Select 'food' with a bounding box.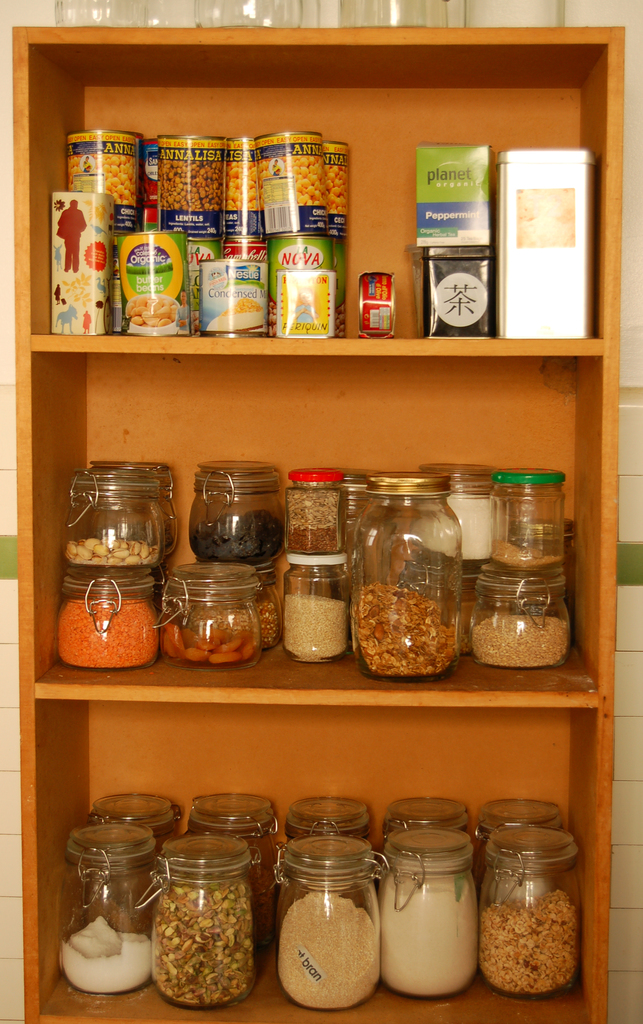
280:890:381:1007.
